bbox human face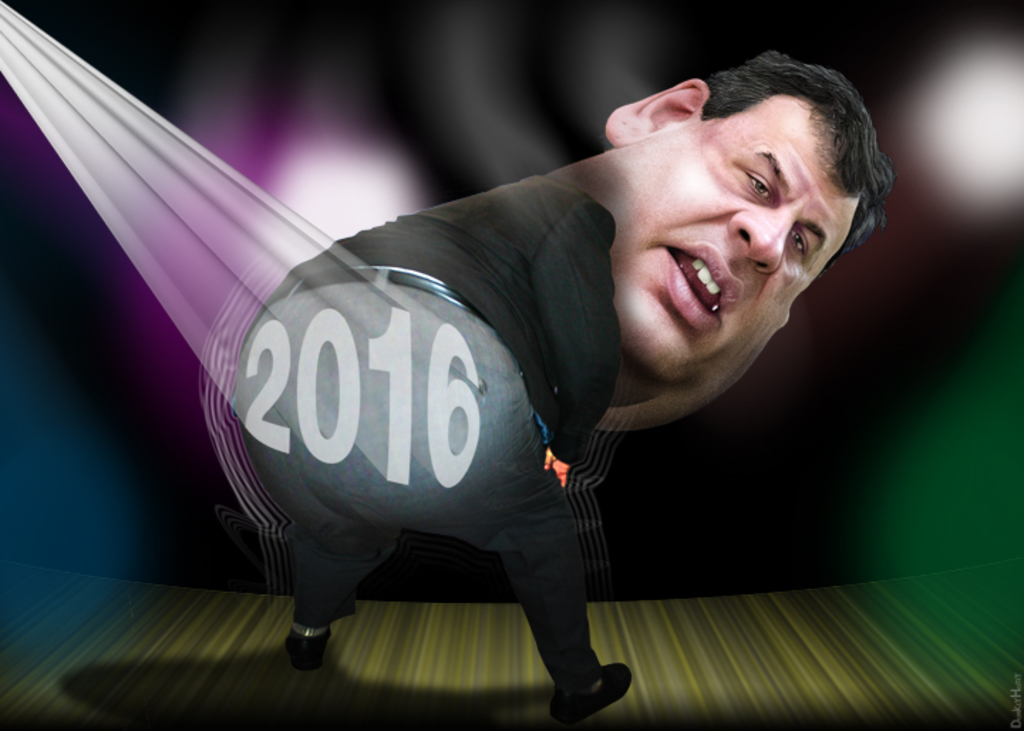
{"x1": 612, "y1": 97, "x2": 858, "y2": 393}
